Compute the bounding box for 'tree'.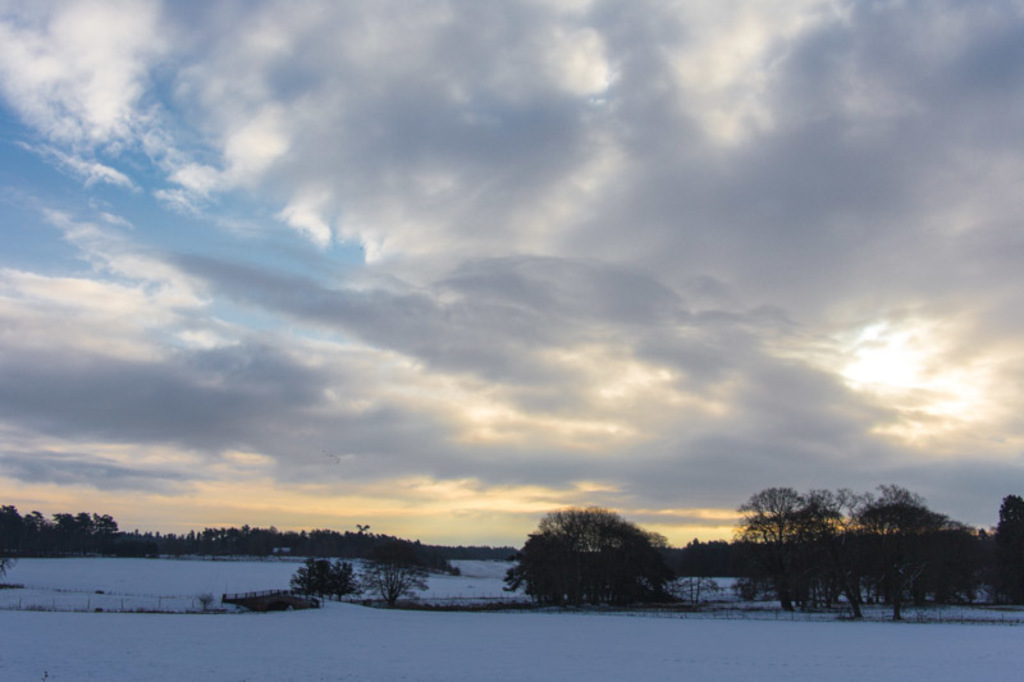
BBox(969, 486, 1023, 615).
